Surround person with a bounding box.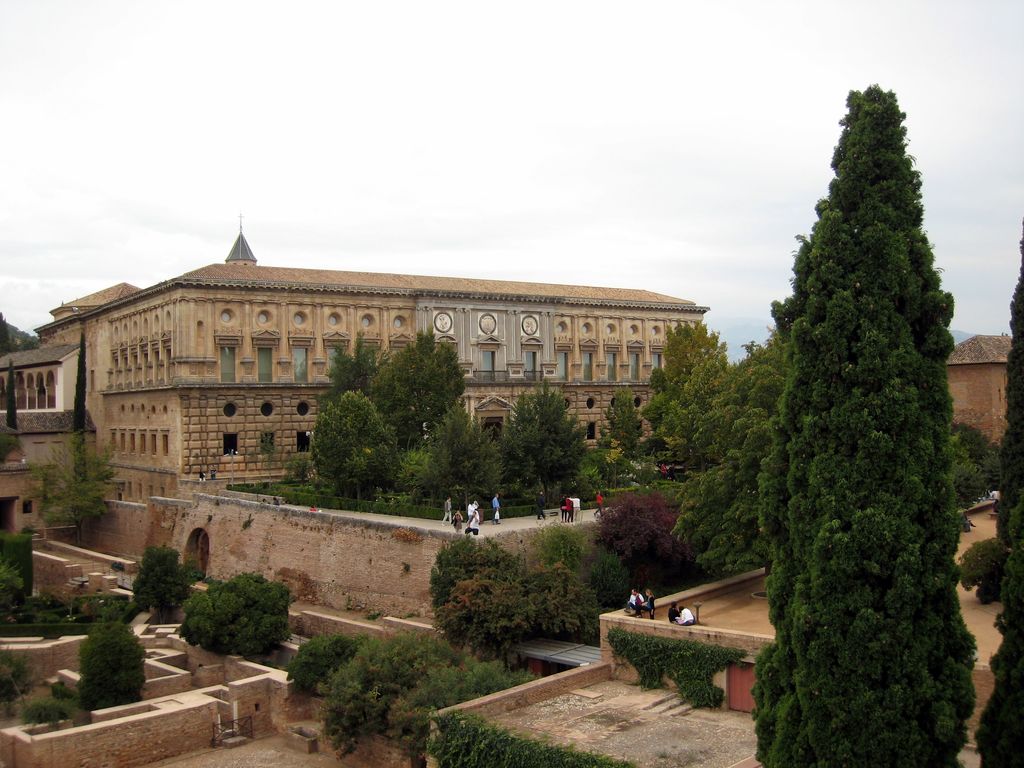
BBox(493, 492, 506, 524).
